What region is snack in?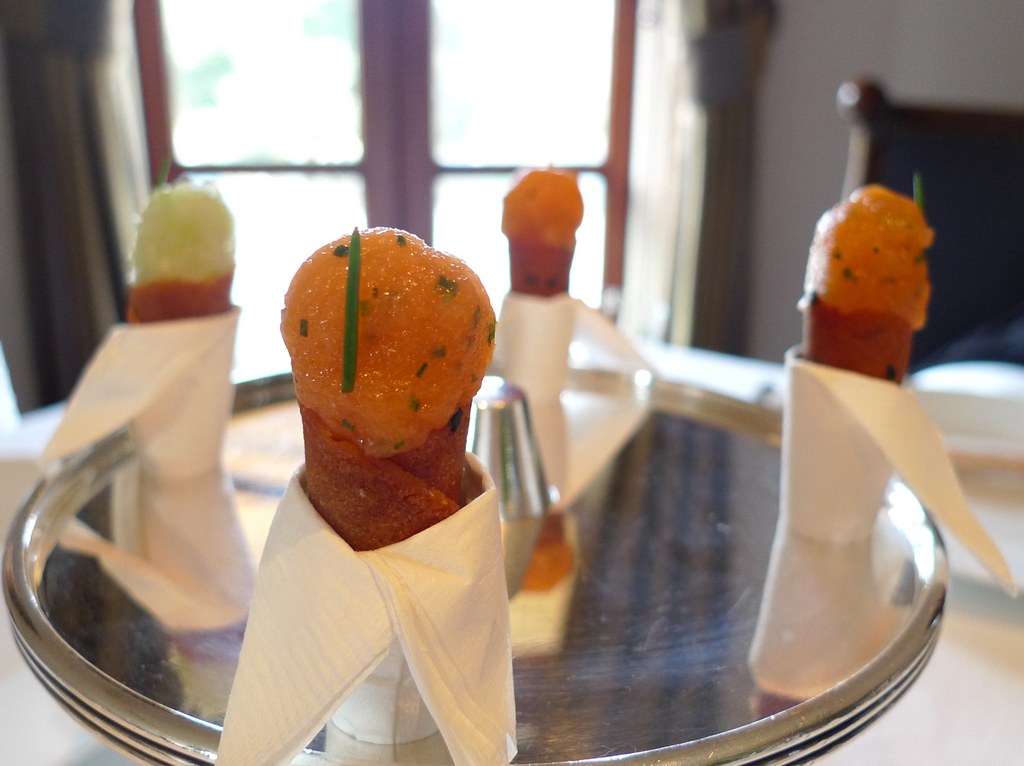
bbox(282, 231, 515, 744).
